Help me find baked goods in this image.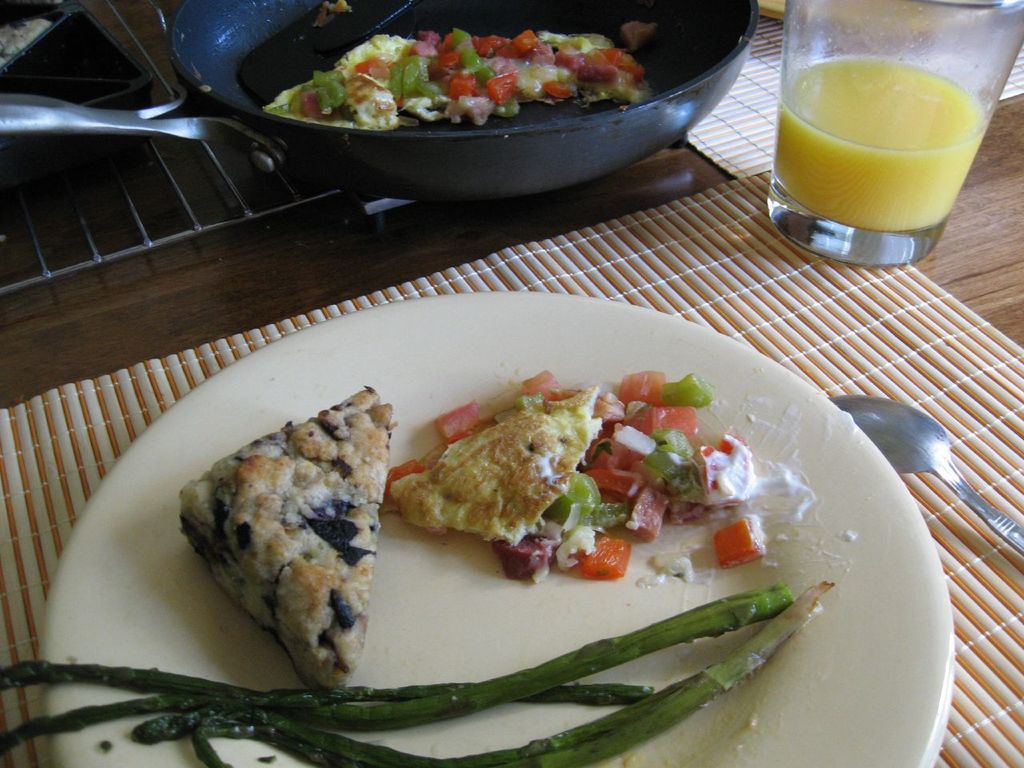
Found it: BBox(165, 393, 393, 697).
